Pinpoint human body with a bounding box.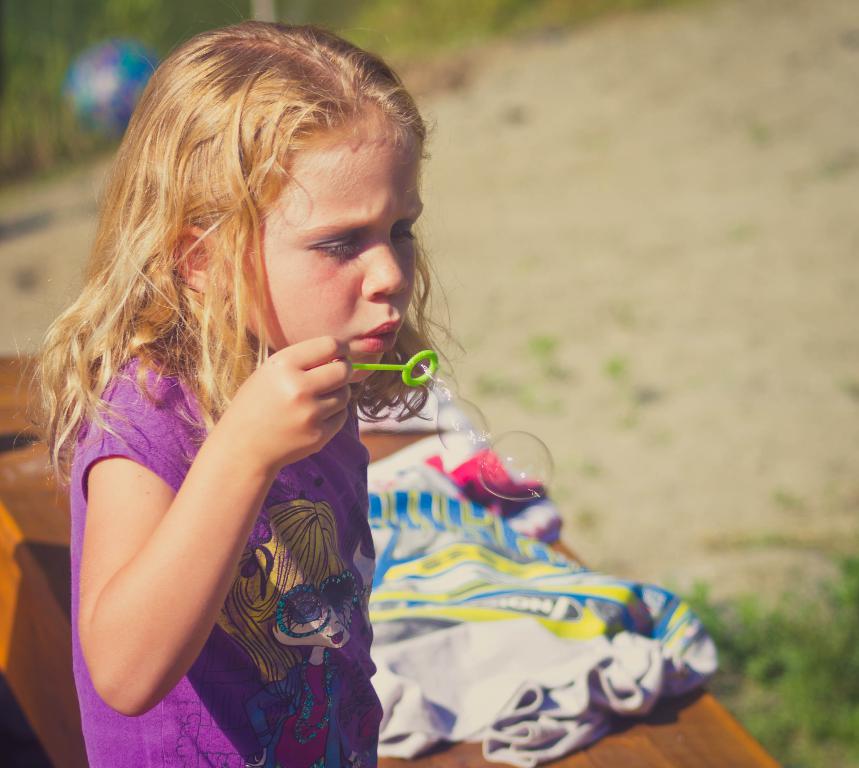
x1=10 y1=50 x2=408 y2=767.
